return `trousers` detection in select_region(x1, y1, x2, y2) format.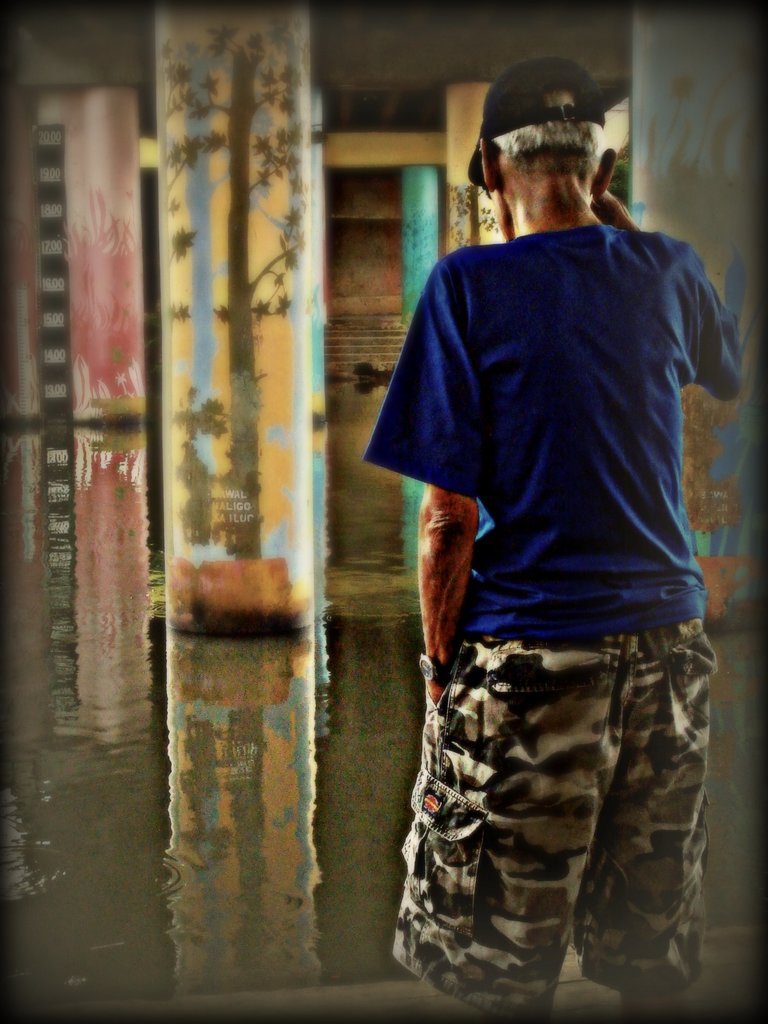
select_region(403, 643, 719, 964).
